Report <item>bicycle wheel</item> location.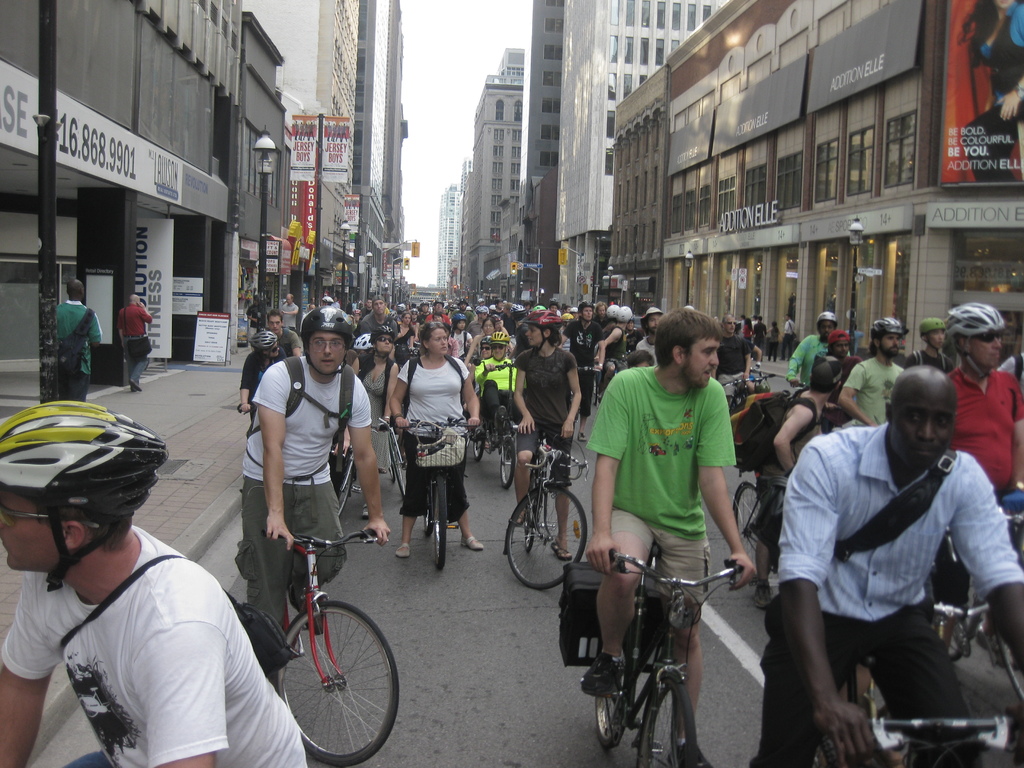
Report: l=523, t=462, r=543, b=556.
